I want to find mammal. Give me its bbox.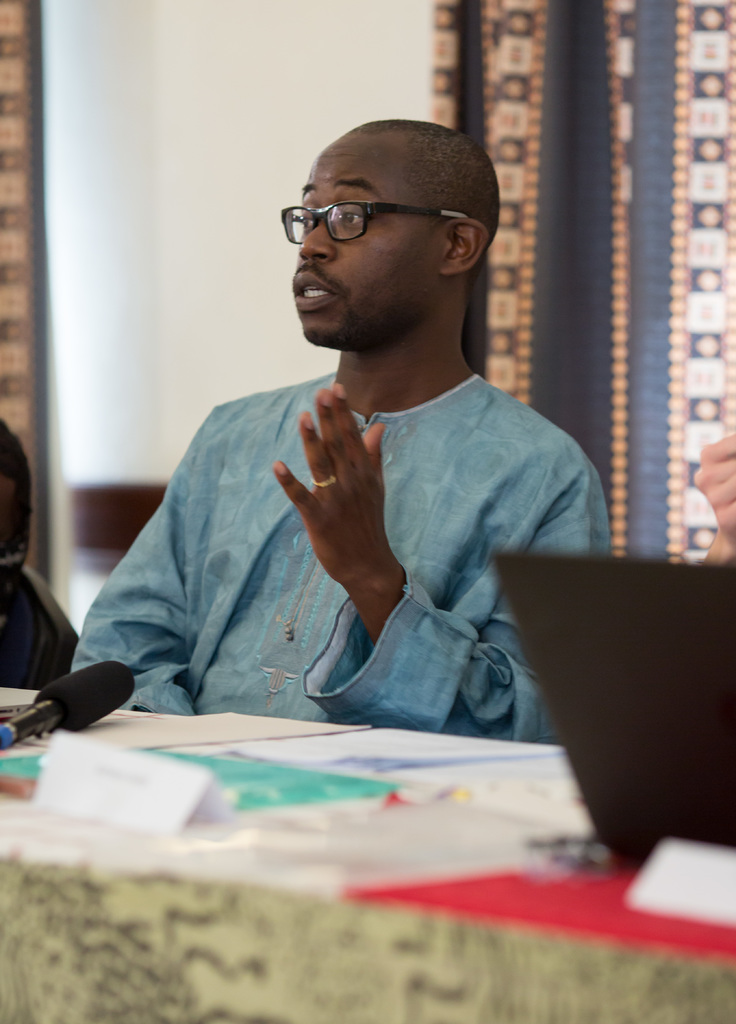
{"x1": 68, "y1": 134, "x2": 653, "y2": 774}.
